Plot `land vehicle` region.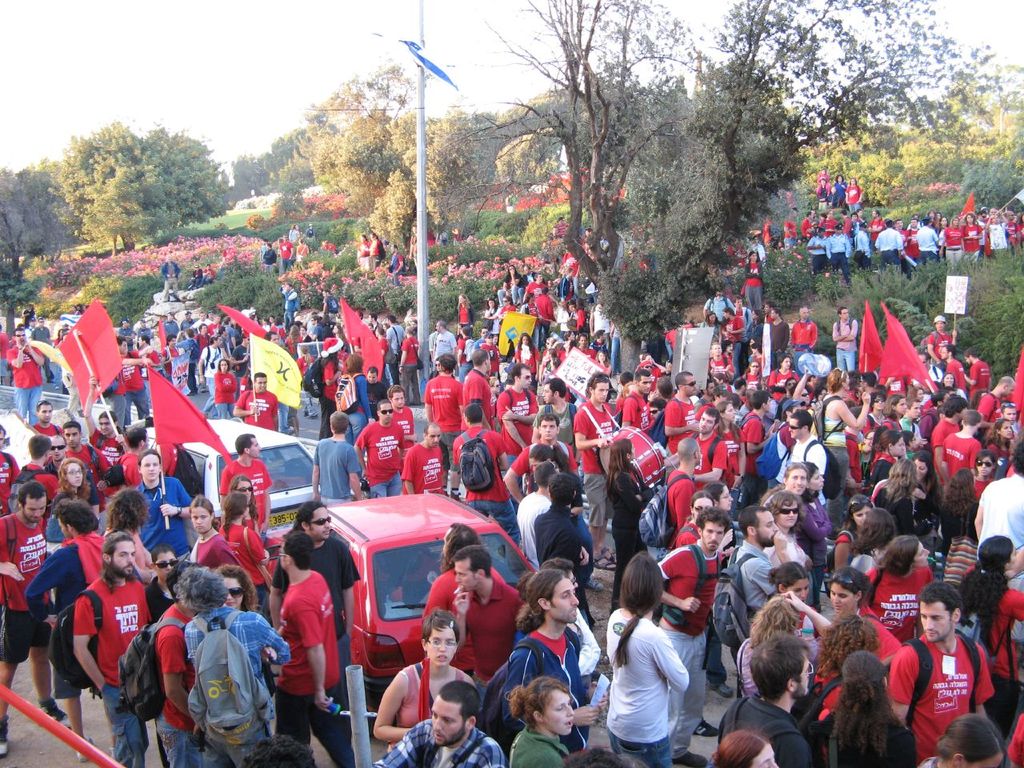
Plotted at <box>259,493,553,731</box>.
